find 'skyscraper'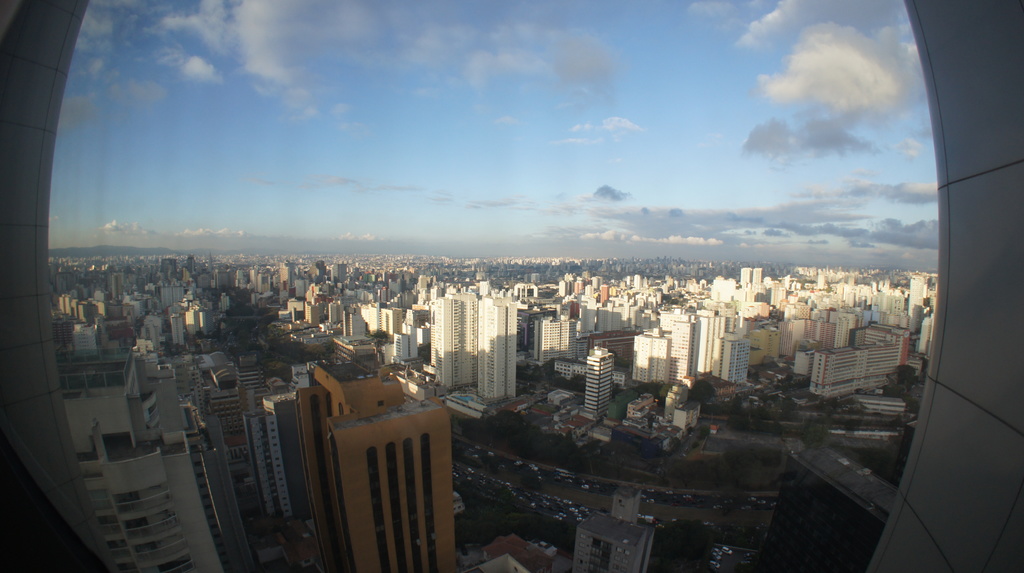
{"left": 239, "top": 384, "right": 315, "bottom": 537}
